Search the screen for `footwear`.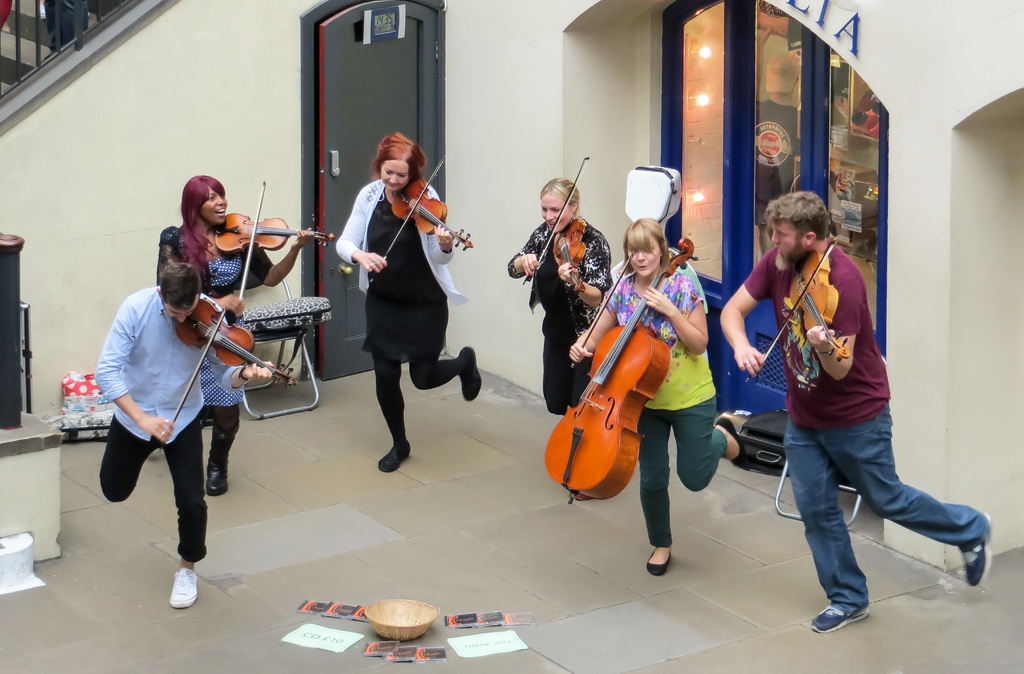
Found at box(962, 512, 992, 588).
